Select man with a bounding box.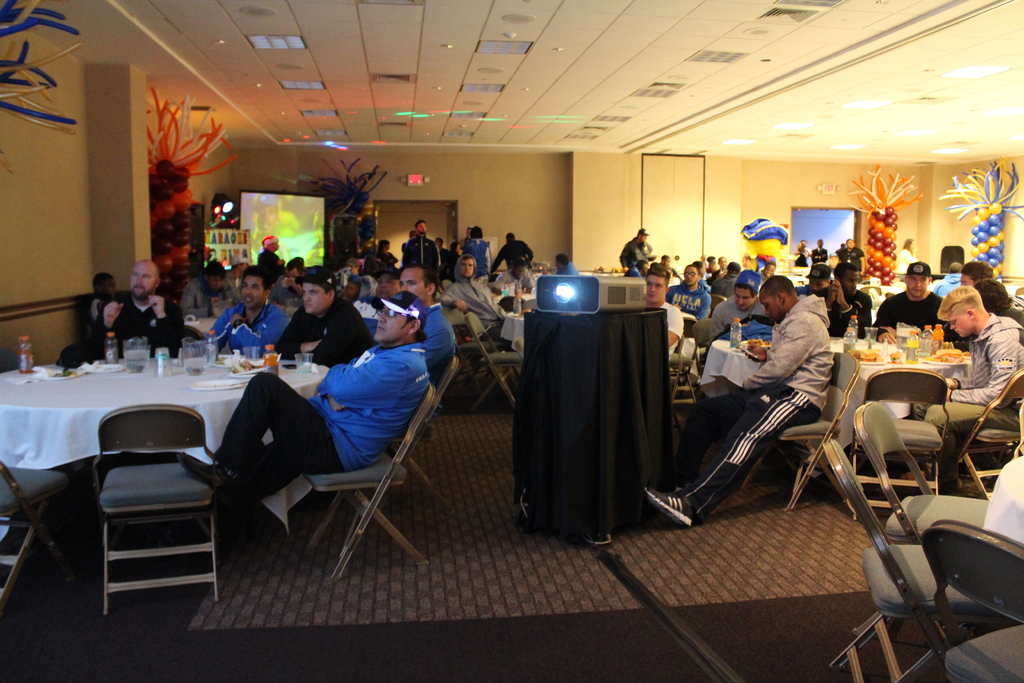
box(796, 262, 833, 294).
